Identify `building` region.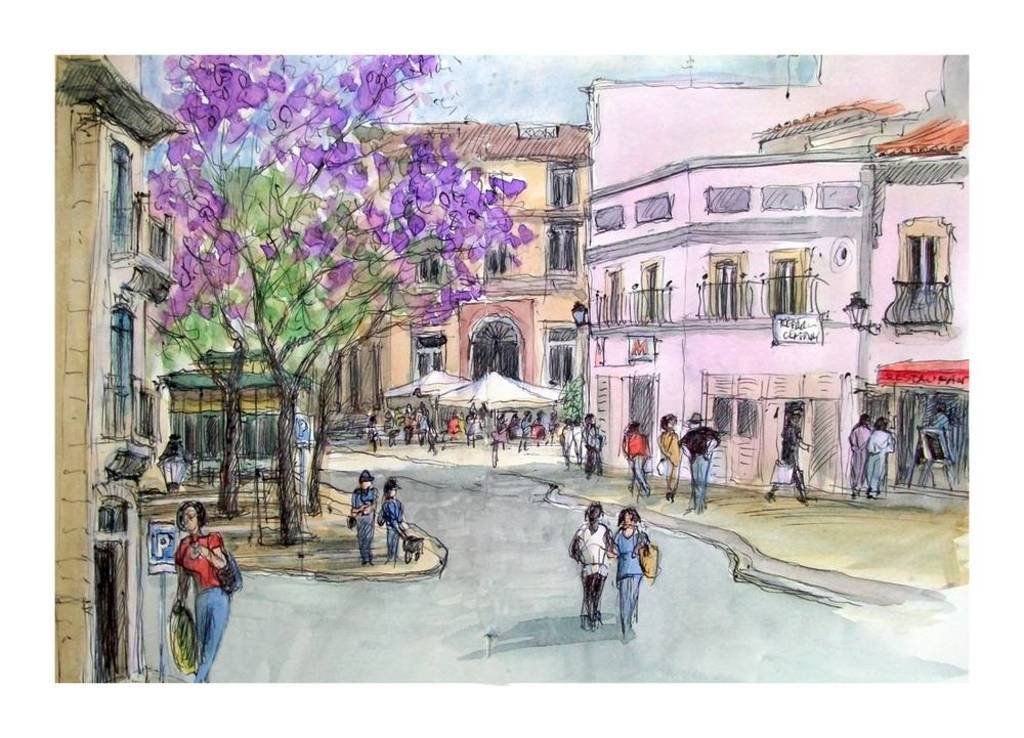
Region: (295, 115, 589, 430).
